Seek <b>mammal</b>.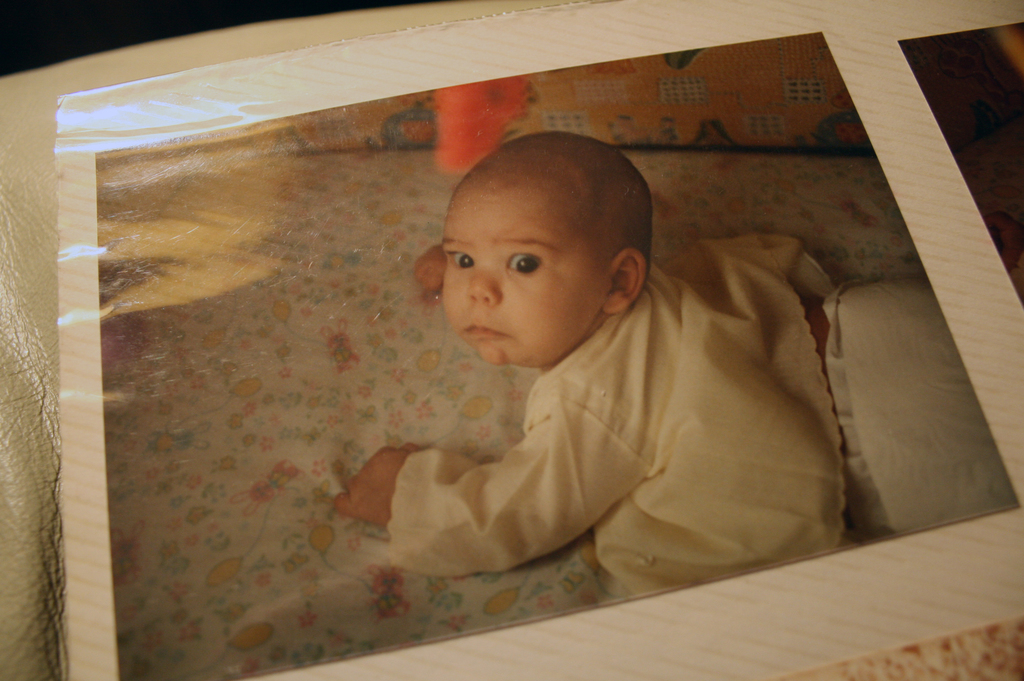
locate(300, 135, 869, 572).
